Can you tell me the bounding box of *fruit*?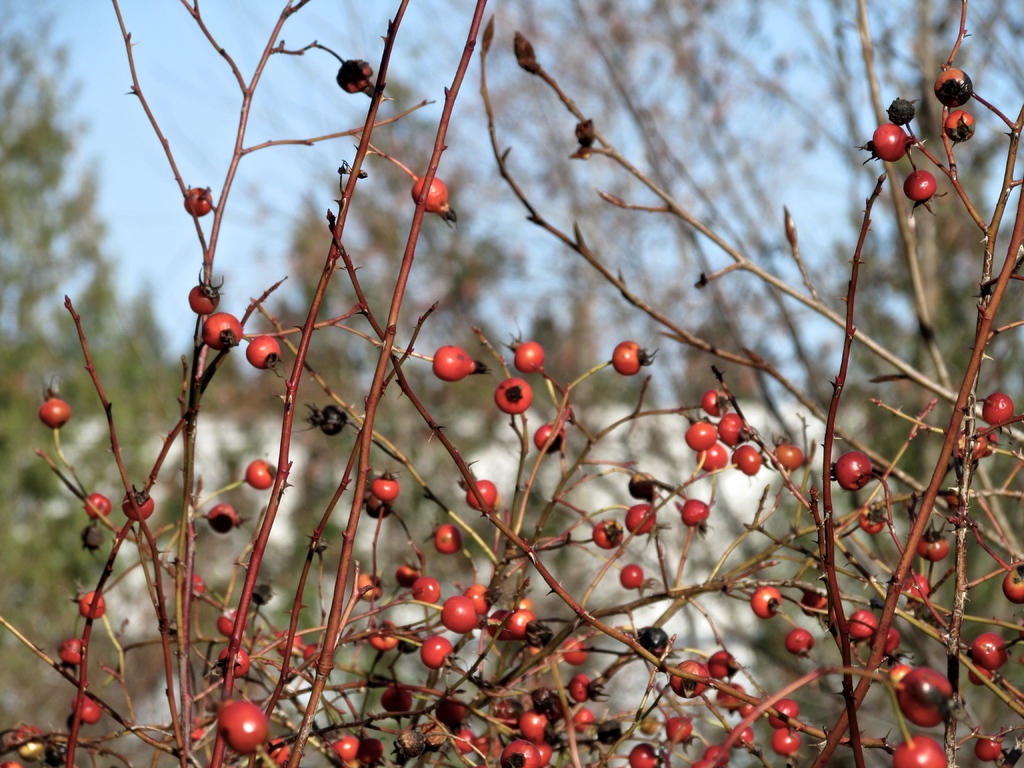
(881, 623, 908, 653).
